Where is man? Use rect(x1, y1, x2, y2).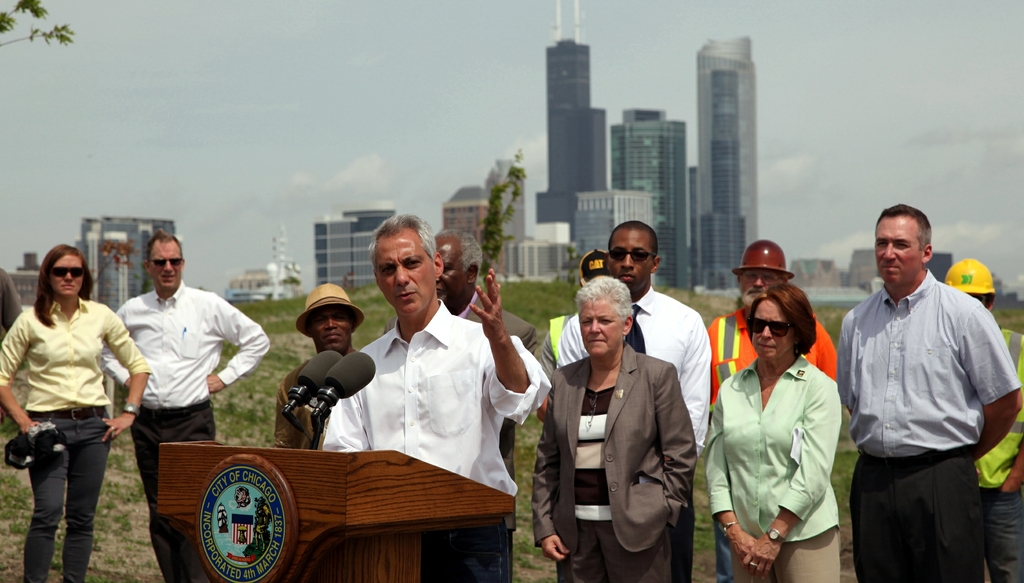
rect(0, 267, 22, 426).
